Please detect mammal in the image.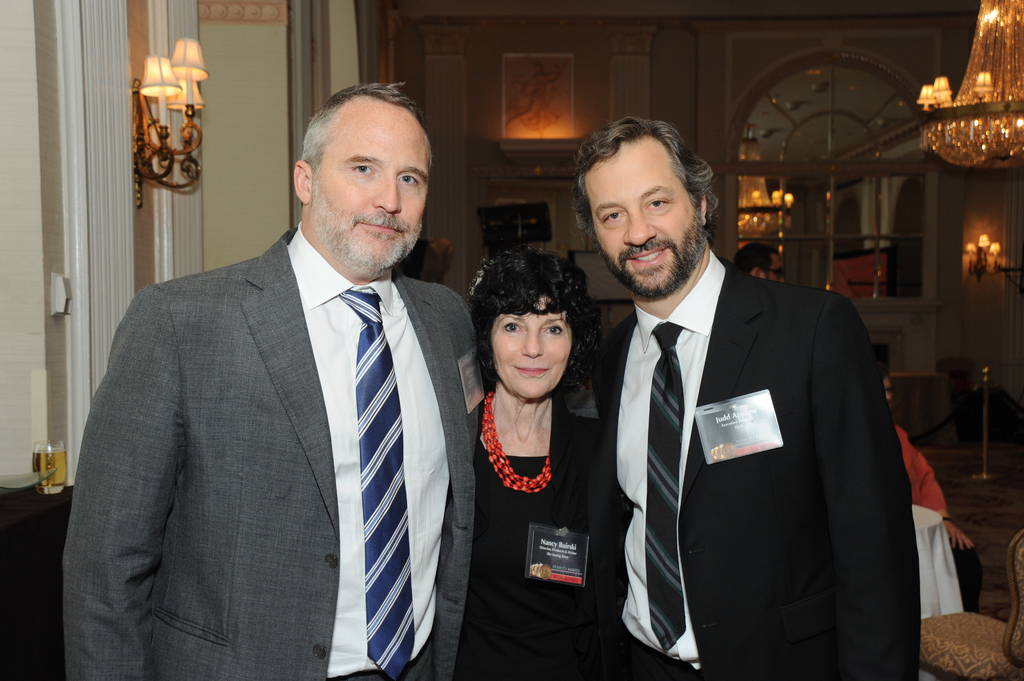
[x1=62, y1=109, x2=504, y2=680].
